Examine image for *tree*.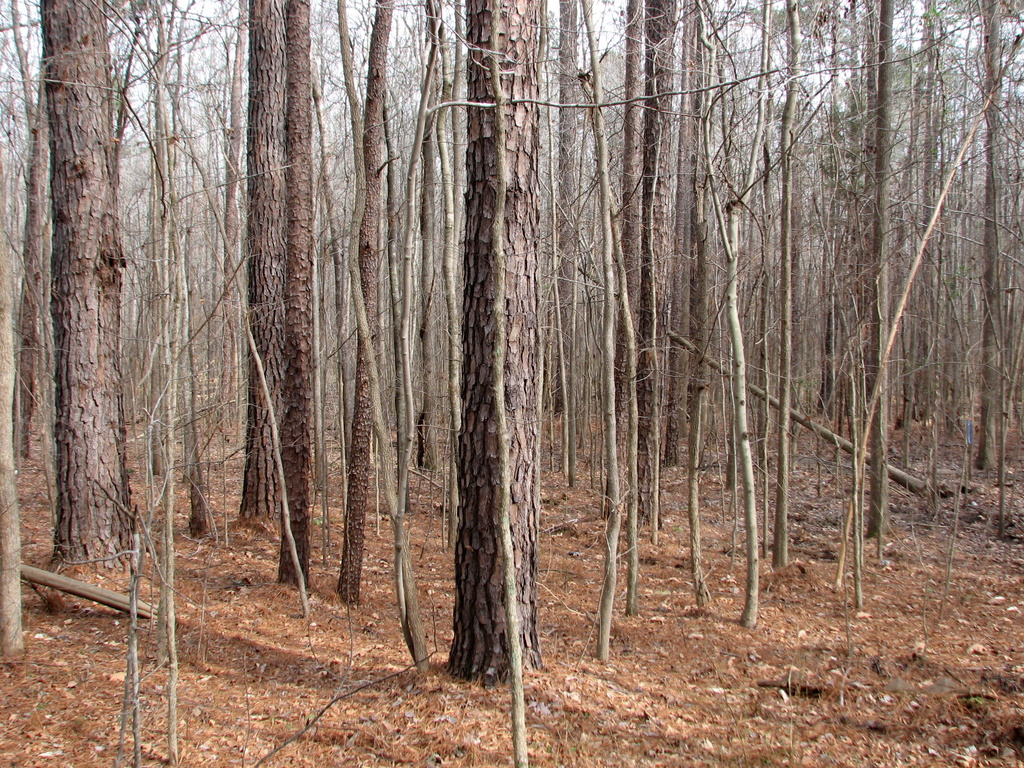
Examination result: Rect(232, 0, 303, 547).
